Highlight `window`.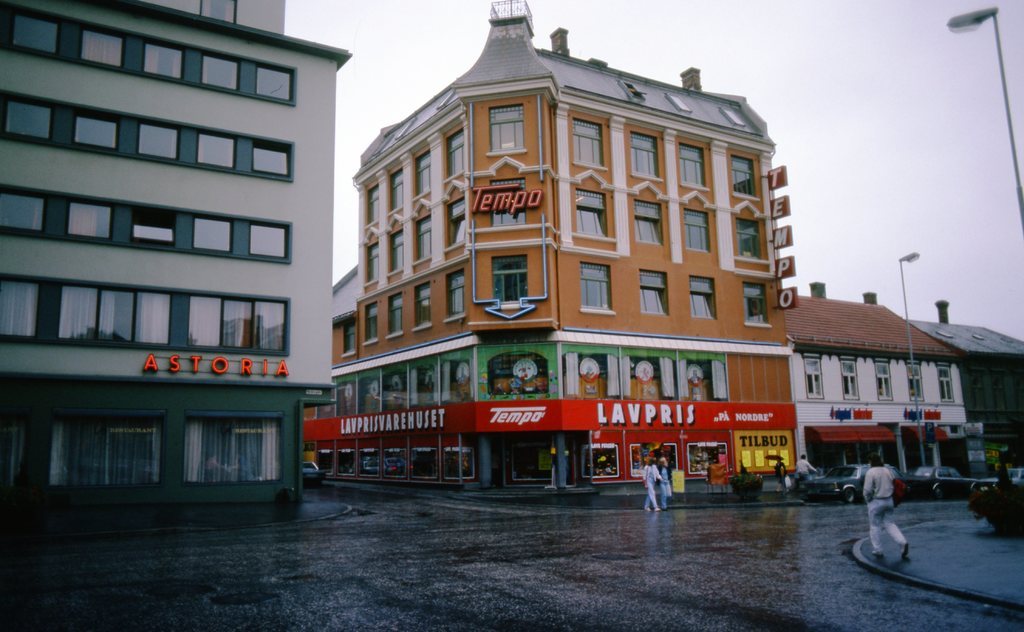
Highlighted region: (68,29,138,72).
